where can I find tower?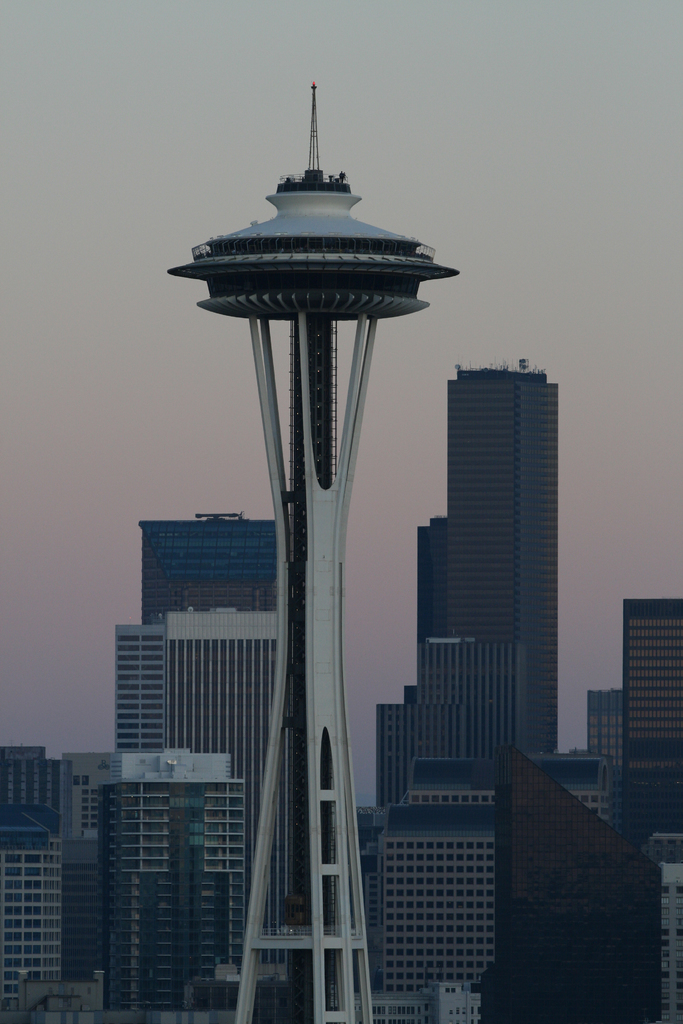
You can find it at [x1=454, y1=365, x2=563, y2=755].
